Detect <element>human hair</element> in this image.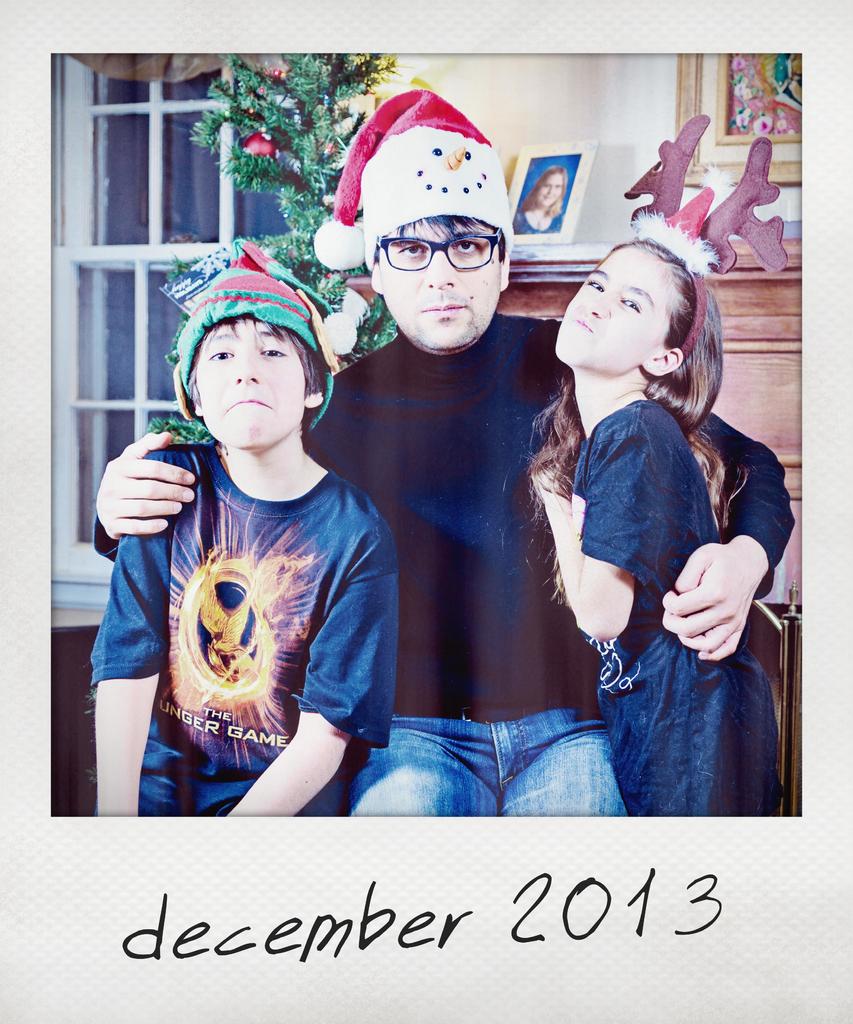
Detection: <bbox>190, 309, 326, 424</bbox>.
